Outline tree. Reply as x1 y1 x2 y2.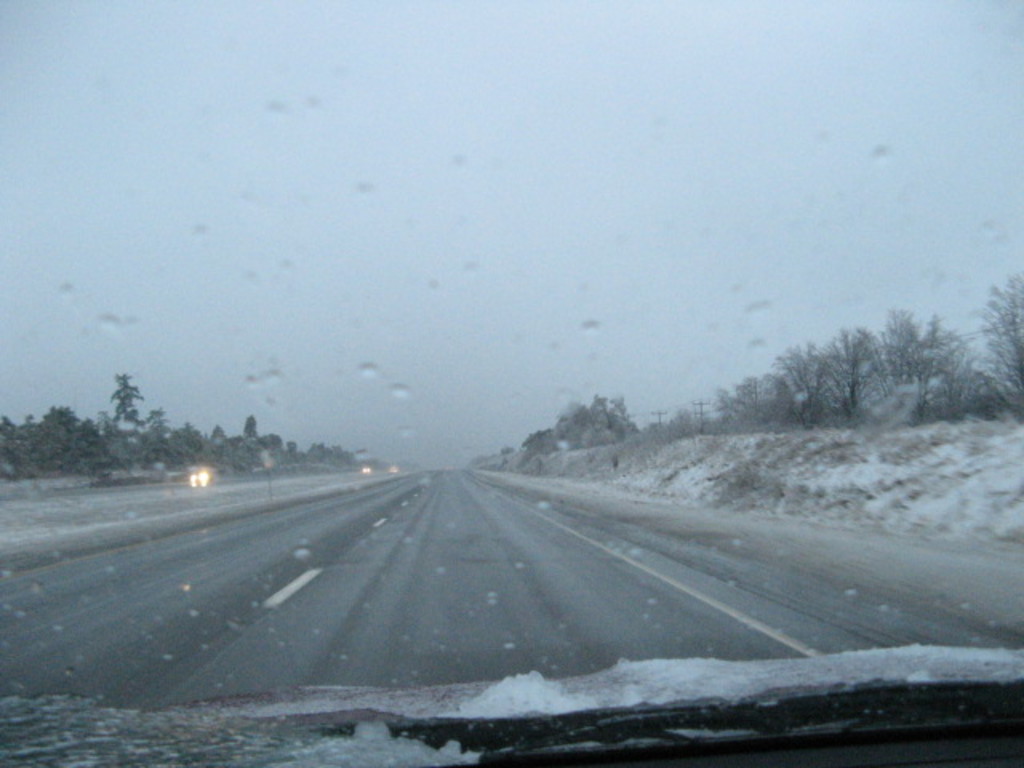
136 406 173 459.
